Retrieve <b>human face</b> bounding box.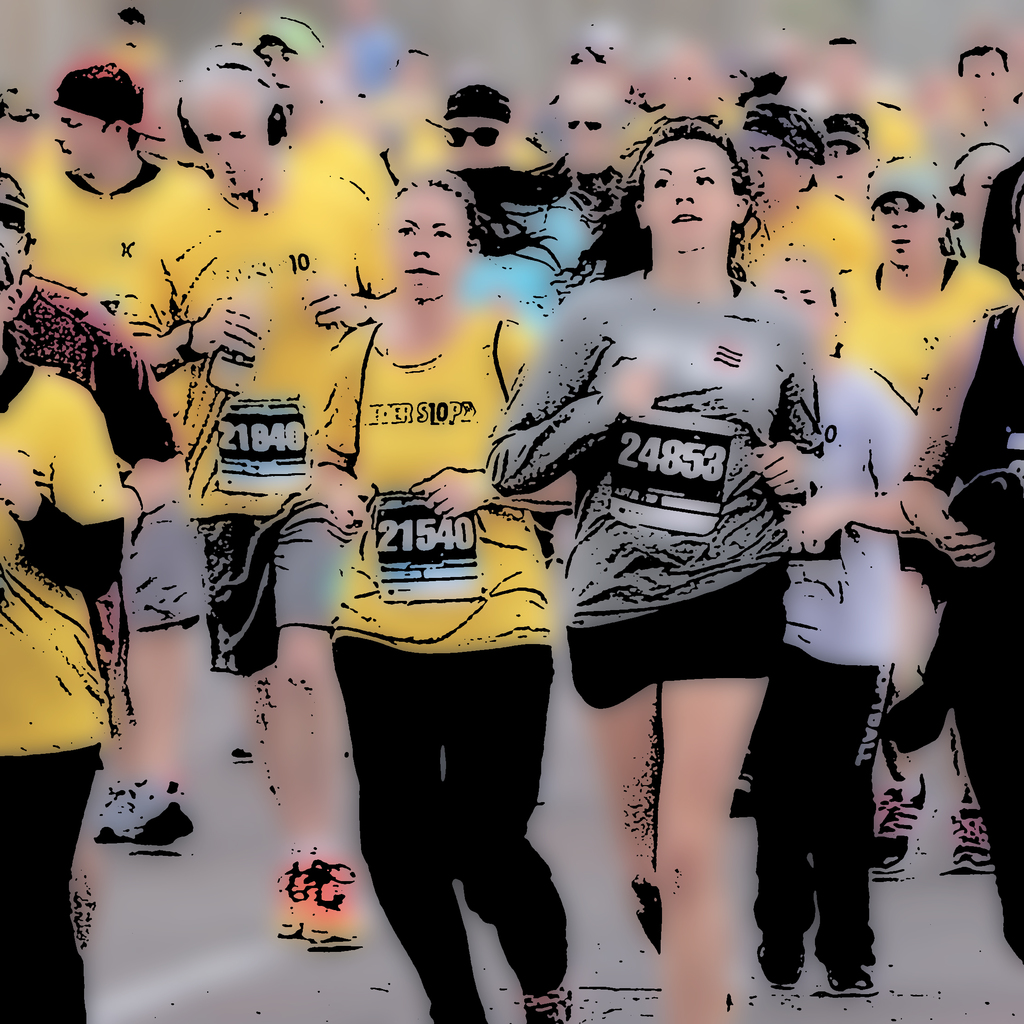
Bounding box: bbox(61, 103, 104, 170).
